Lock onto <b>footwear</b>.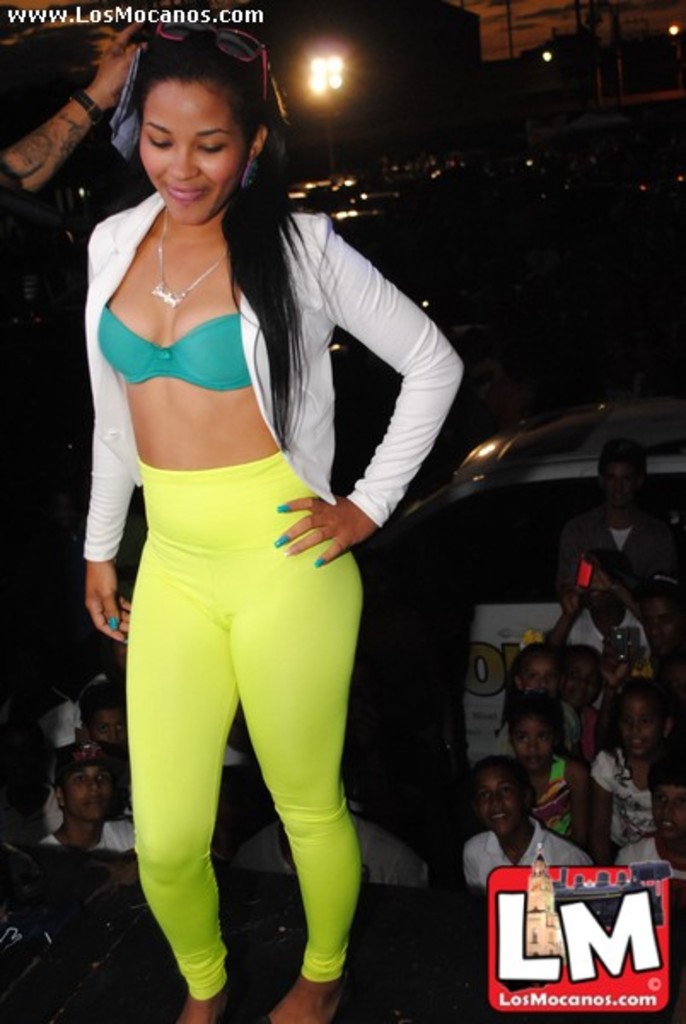
Locked: bbox=(179, 985, 249, 1022).
